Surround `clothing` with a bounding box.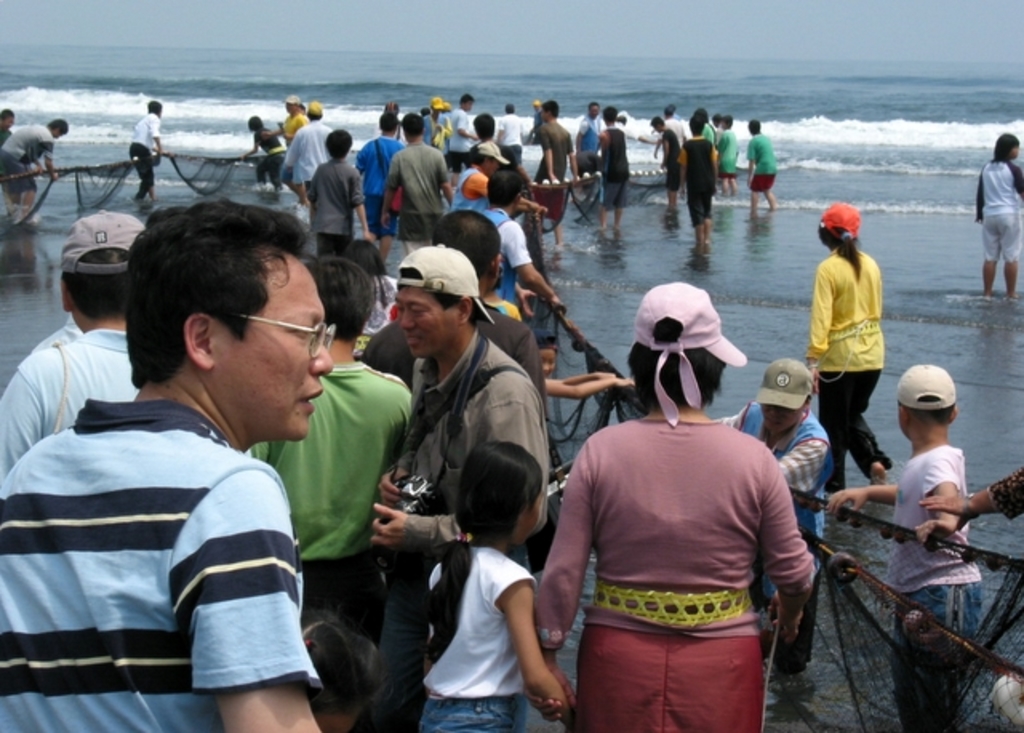
<box>123,112,160,195</box>.
